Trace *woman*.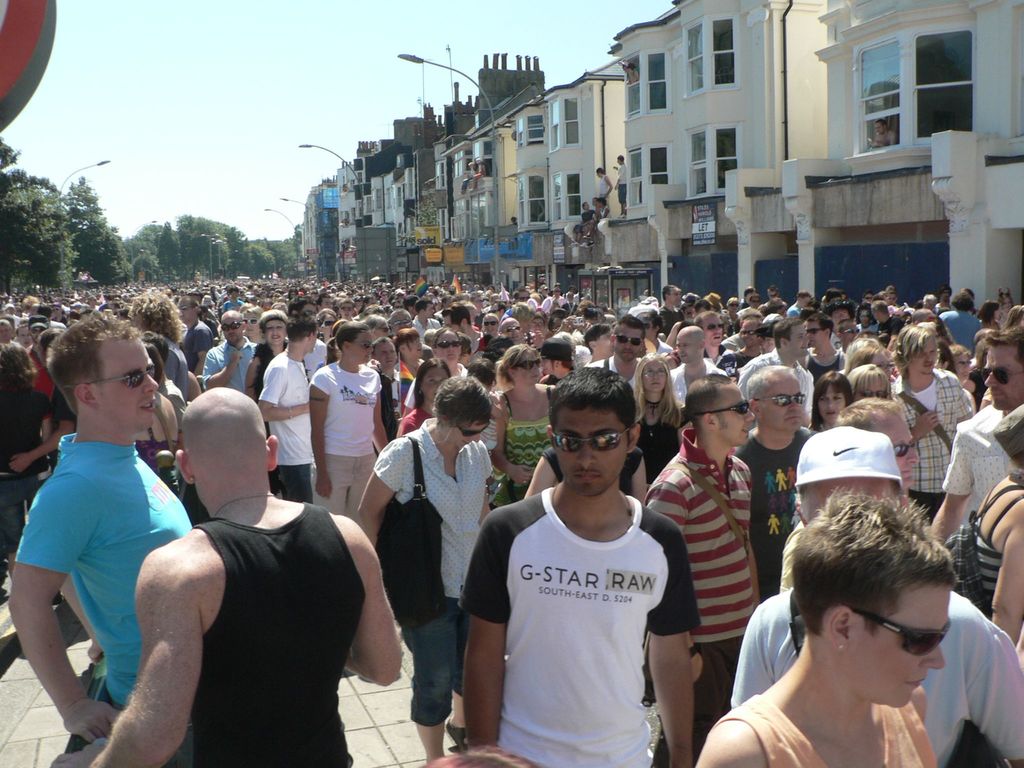
Traced to (394, 359, 452, 440).
